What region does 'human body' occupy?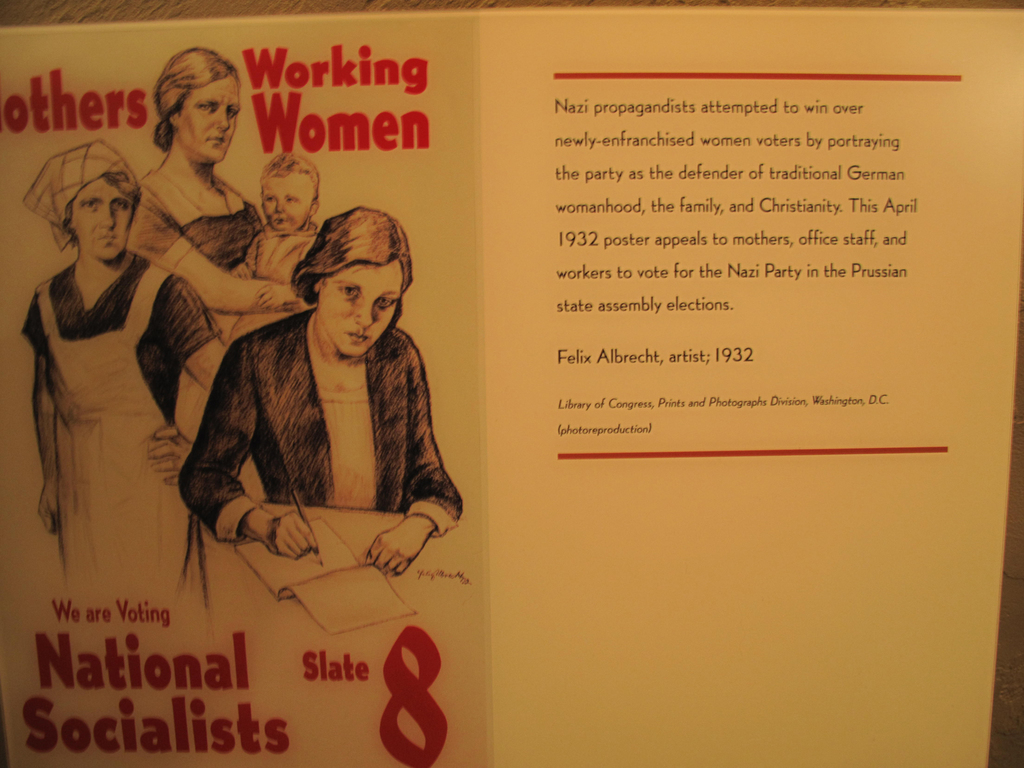
box(214, 151, 328, 349).
